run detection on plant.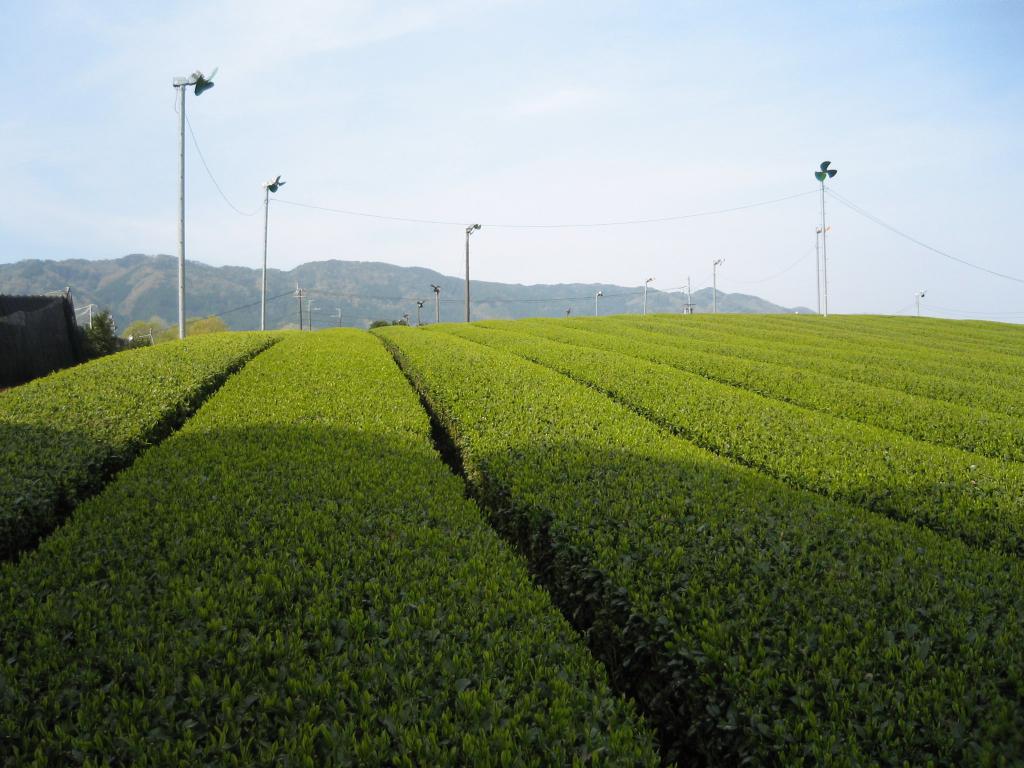
Result: [374, 312, 1023, 765].
